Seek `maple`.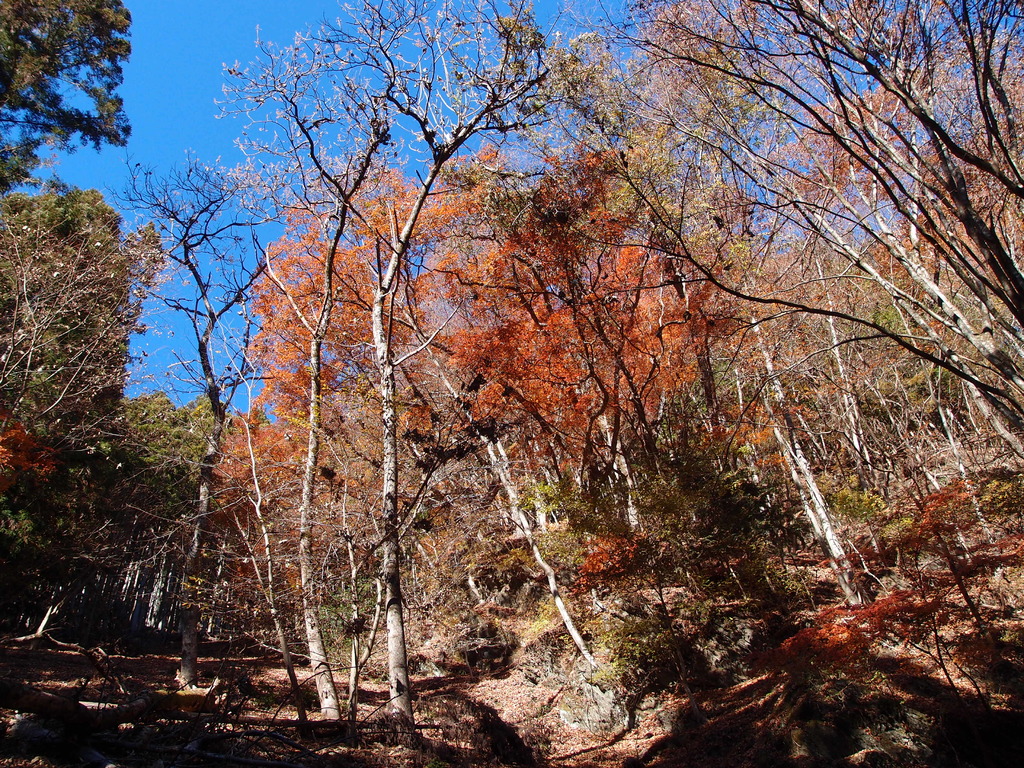
l=548, t=0, r=1023, b=458.
